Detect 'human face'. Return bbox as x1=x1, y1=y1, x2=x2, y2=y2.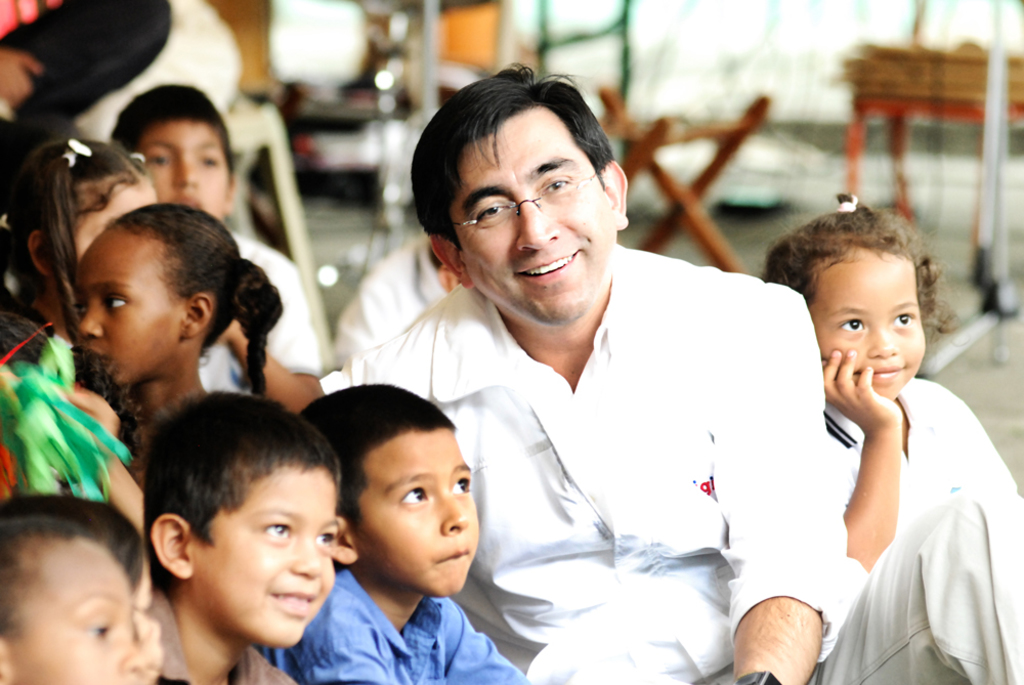
x1=12, y1=545, x2=146, y2=684.
